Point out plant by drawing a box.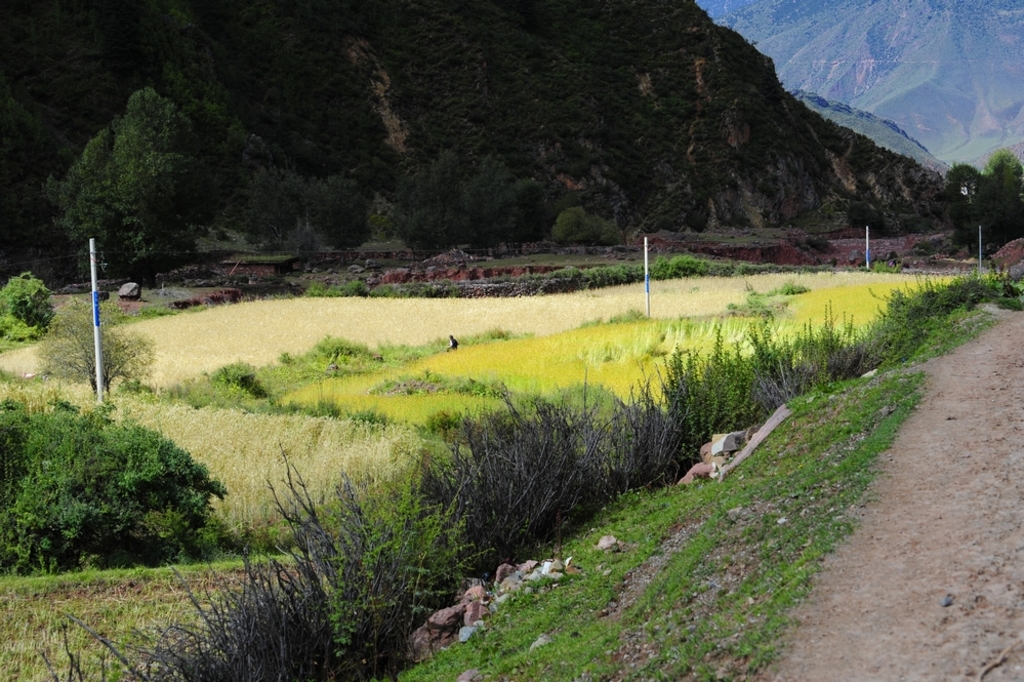
(76,272,816,402).
